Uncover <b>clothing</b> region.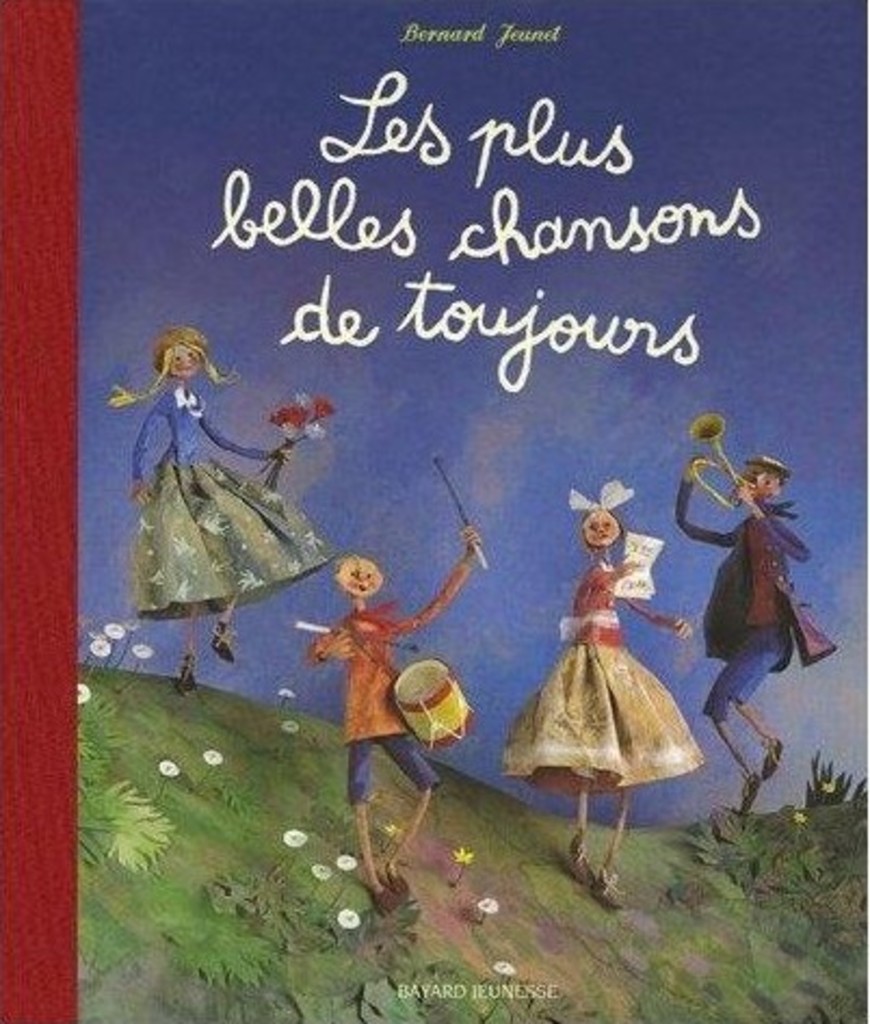
Uncovered: (662,481,833,725).
